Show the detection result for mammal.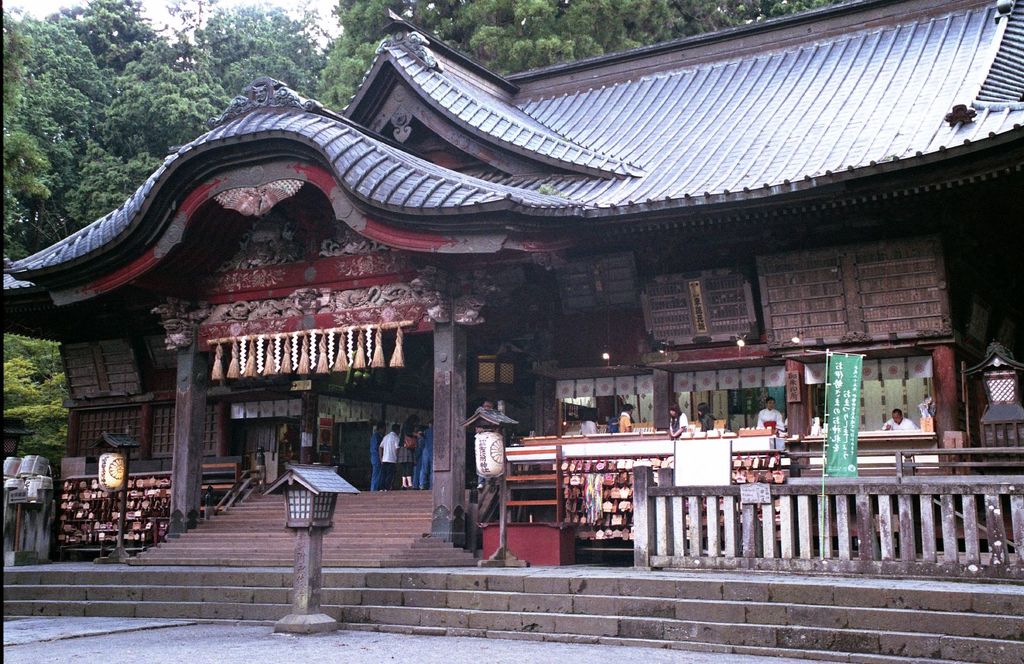
bbox(879, 407, 920, 432).
